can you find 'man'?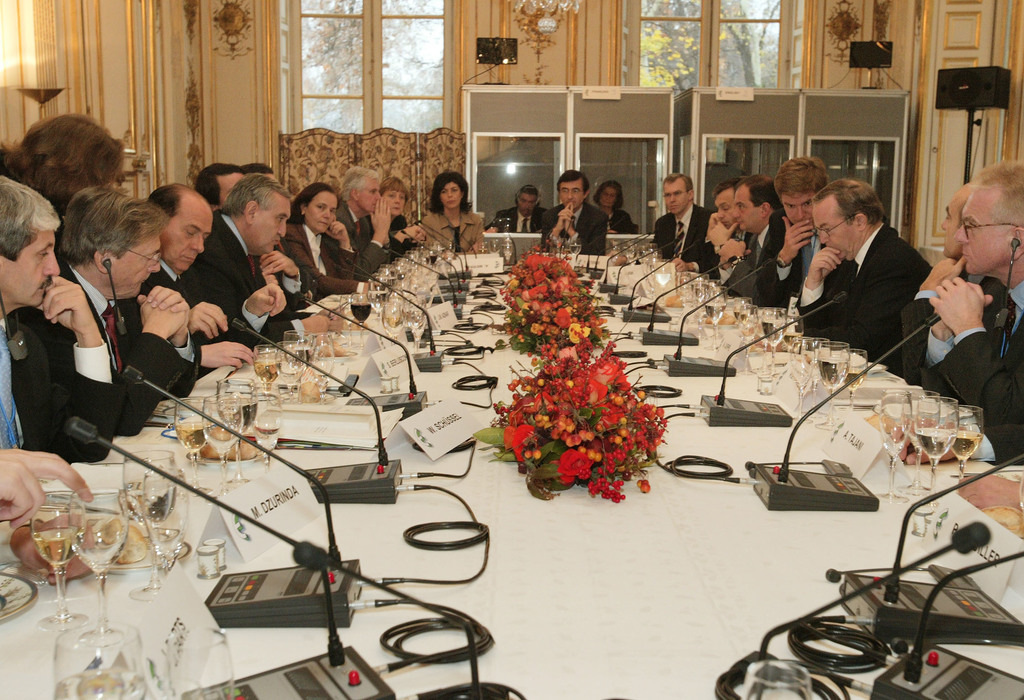
Yes, bounding box: detection(753, 153, 829, 308).
